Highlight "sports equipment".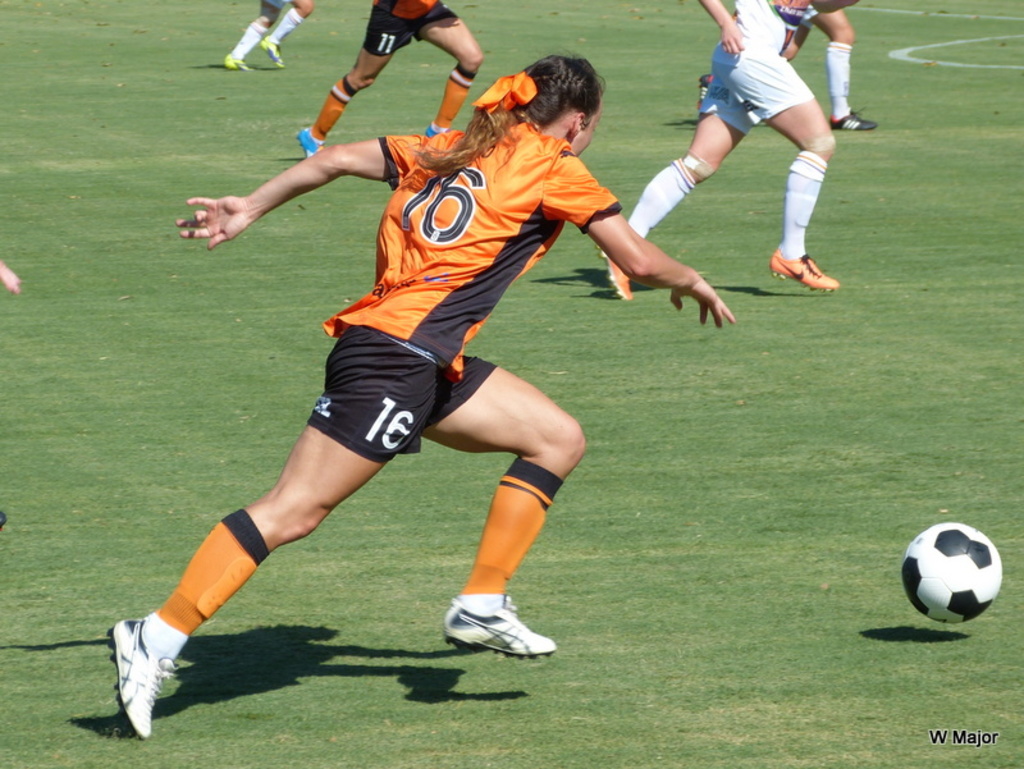
Highlighted region: <box>440,592,559,660</box>.
